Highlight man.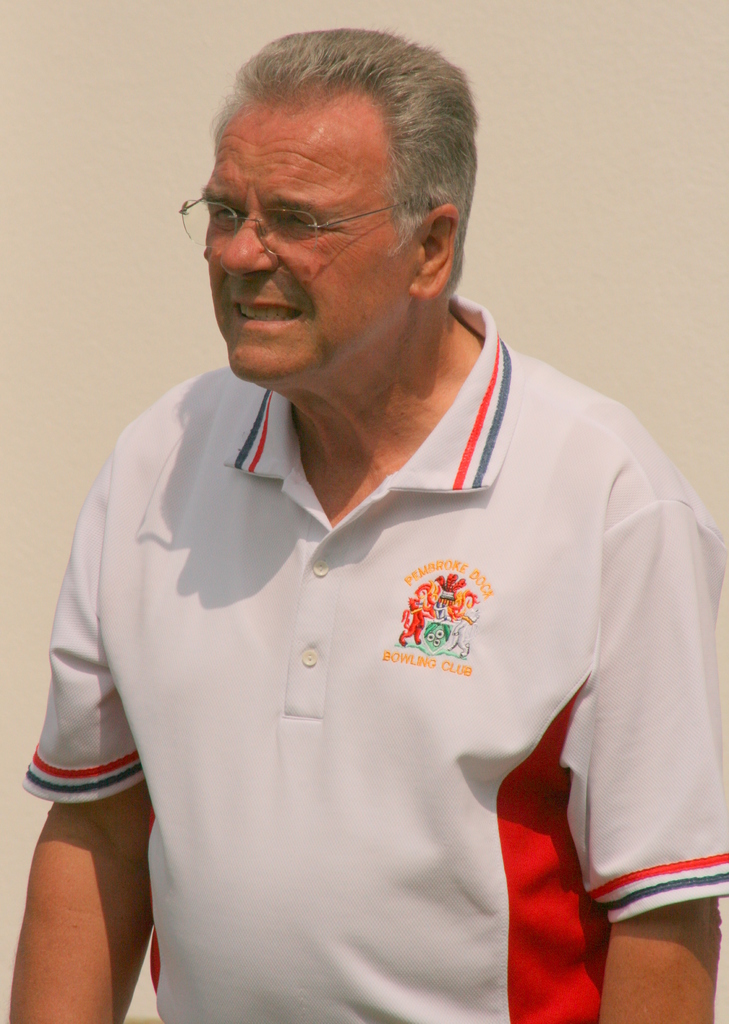
Highlighted region: 0 23 728 1023.
